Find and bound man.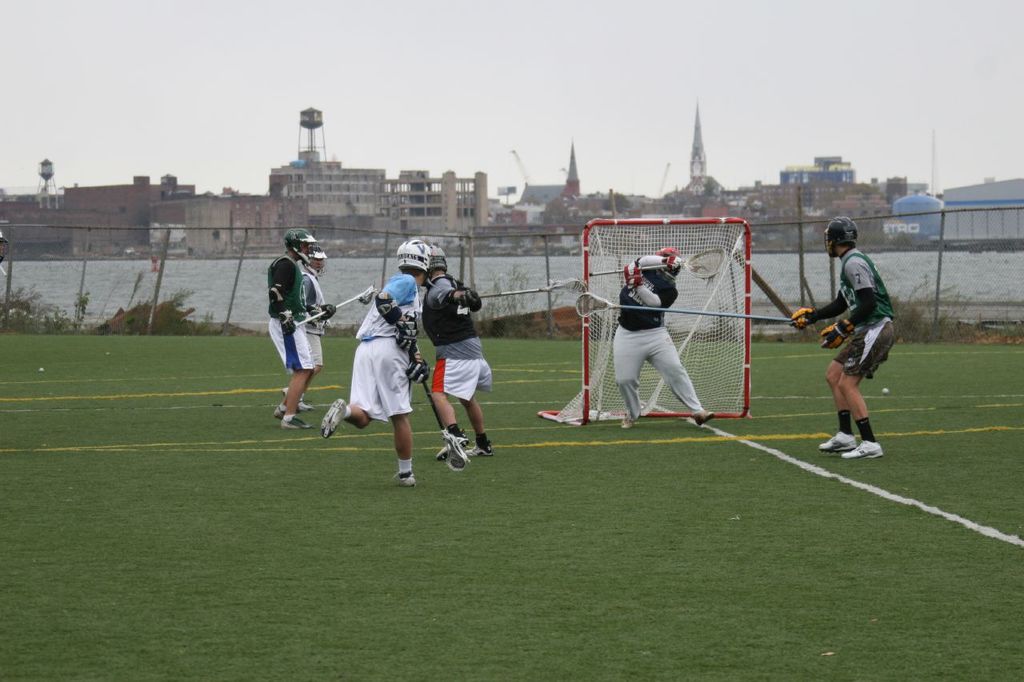
Bound: 796 221 906 463.
